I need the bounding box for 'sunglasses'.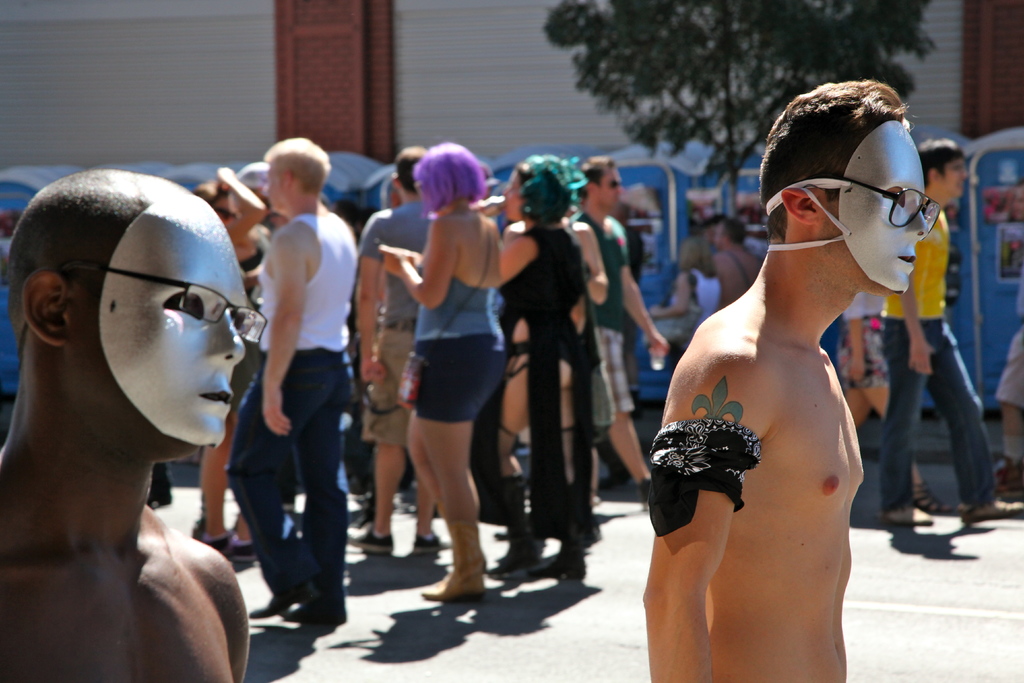
Here it is: bbox=(601, 182, 624, 193).
